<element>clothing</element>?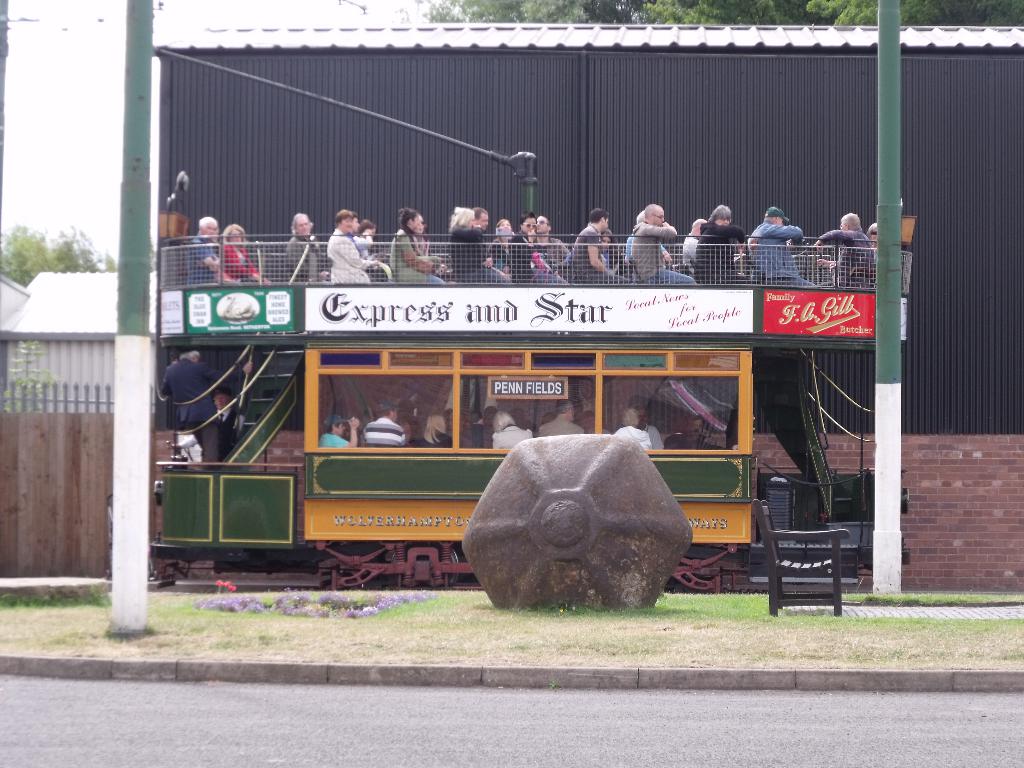
(635, 412, 675, 441)
